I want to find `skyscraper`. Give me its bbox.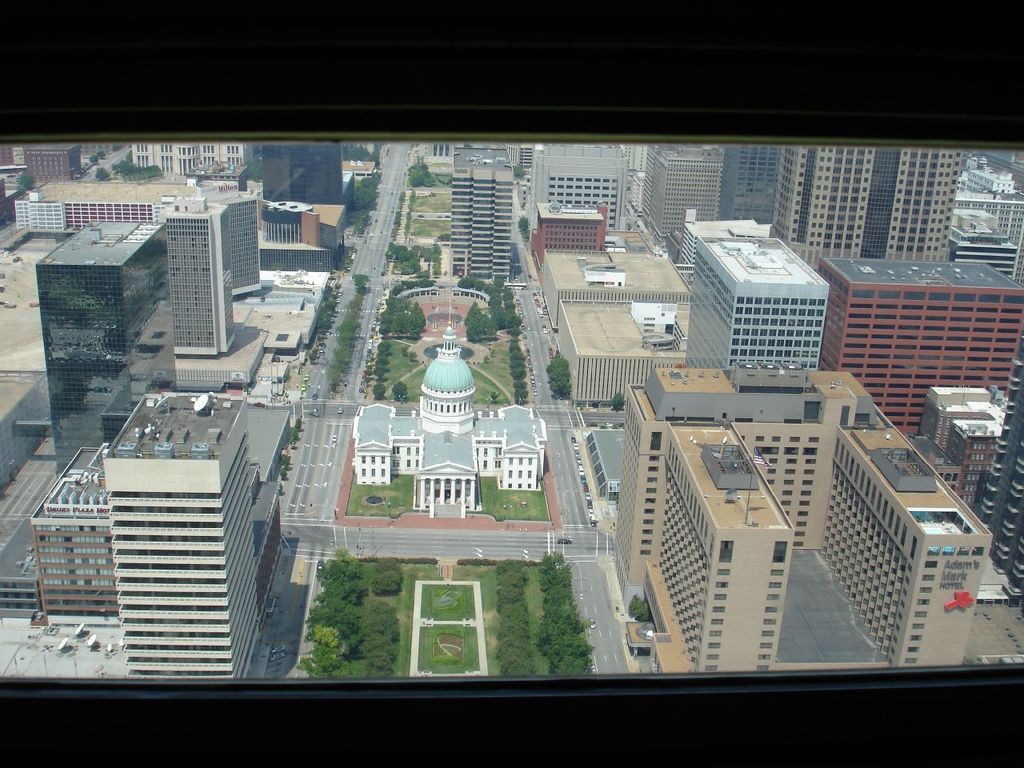
rect(191, 186, 268, 302).
